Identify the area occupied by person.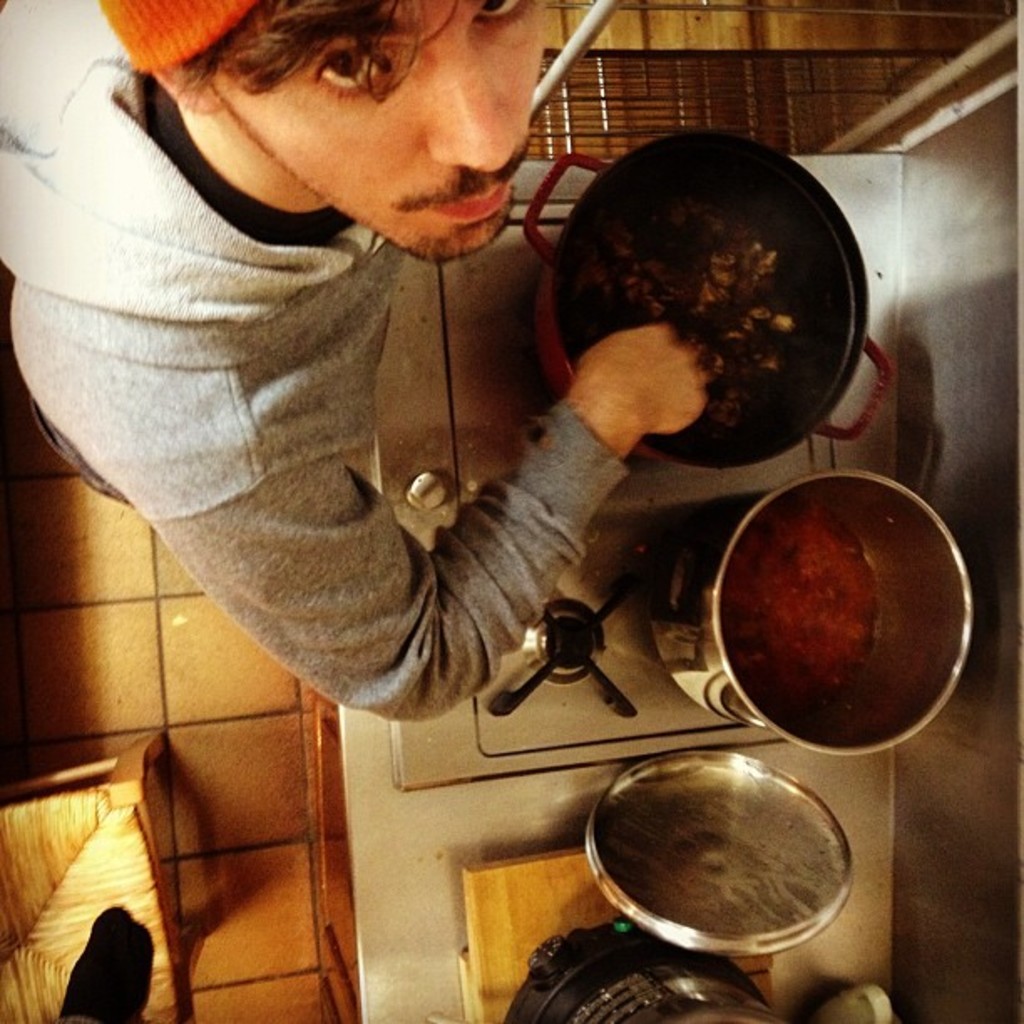
Area: left=25, top=0, right=733, bottom=783.
